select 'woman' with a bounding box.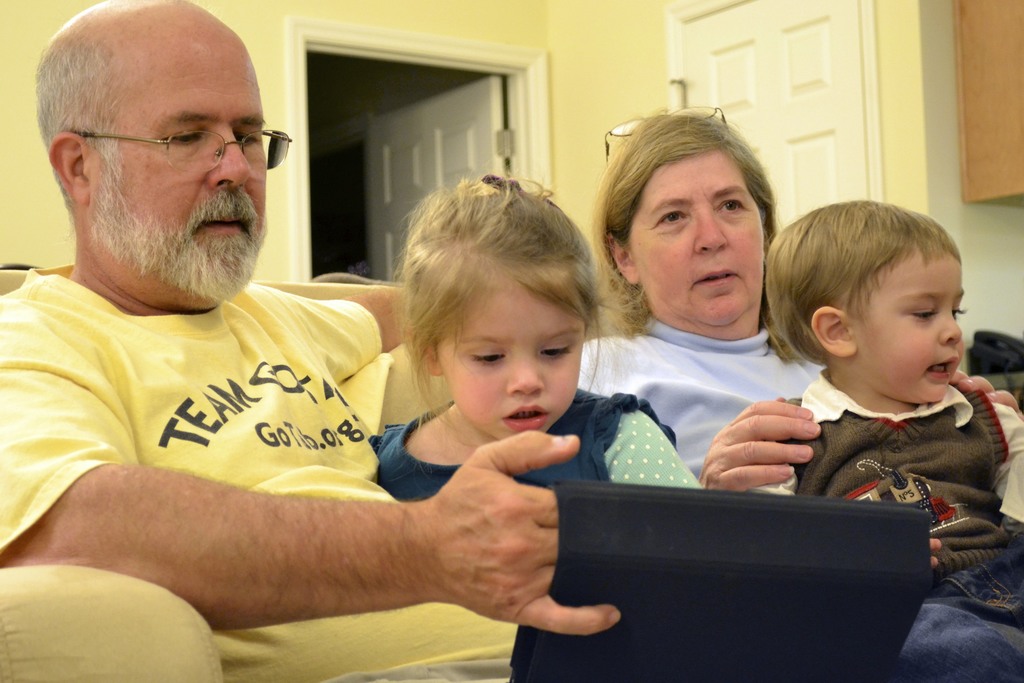
<bbox>577, 103, 1023, 682</bbox>.
